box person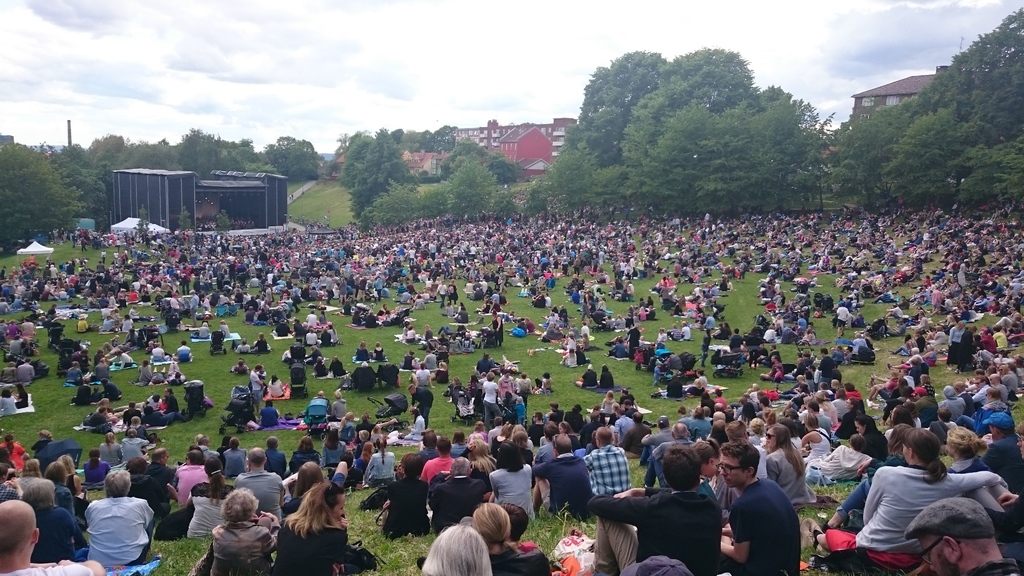
792:410:830:475
